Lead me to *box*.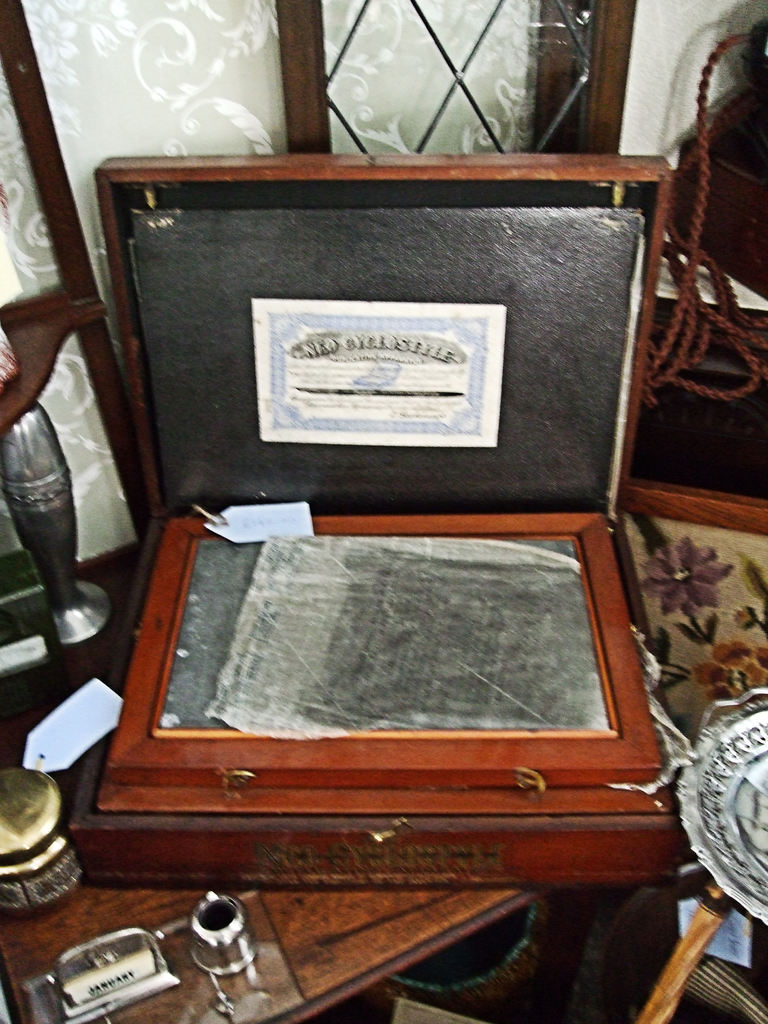
Lead to [79, 101, 703, 934].
